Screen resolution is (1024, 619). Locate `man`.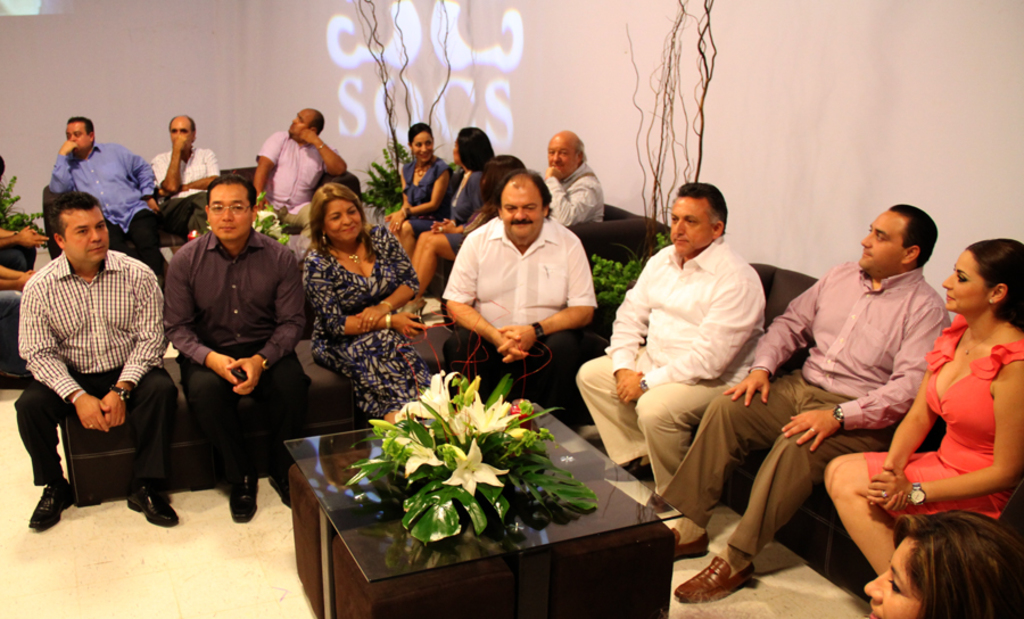
BBox(538, 131, 605, 226).
